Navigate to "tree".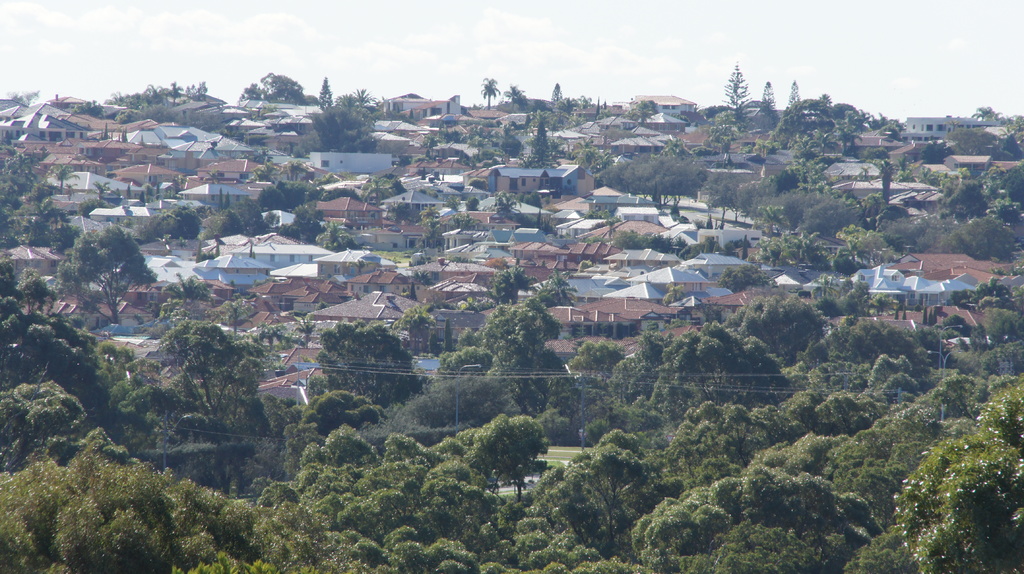
Navigation target: bbox=(125, 184, 132, 199).
